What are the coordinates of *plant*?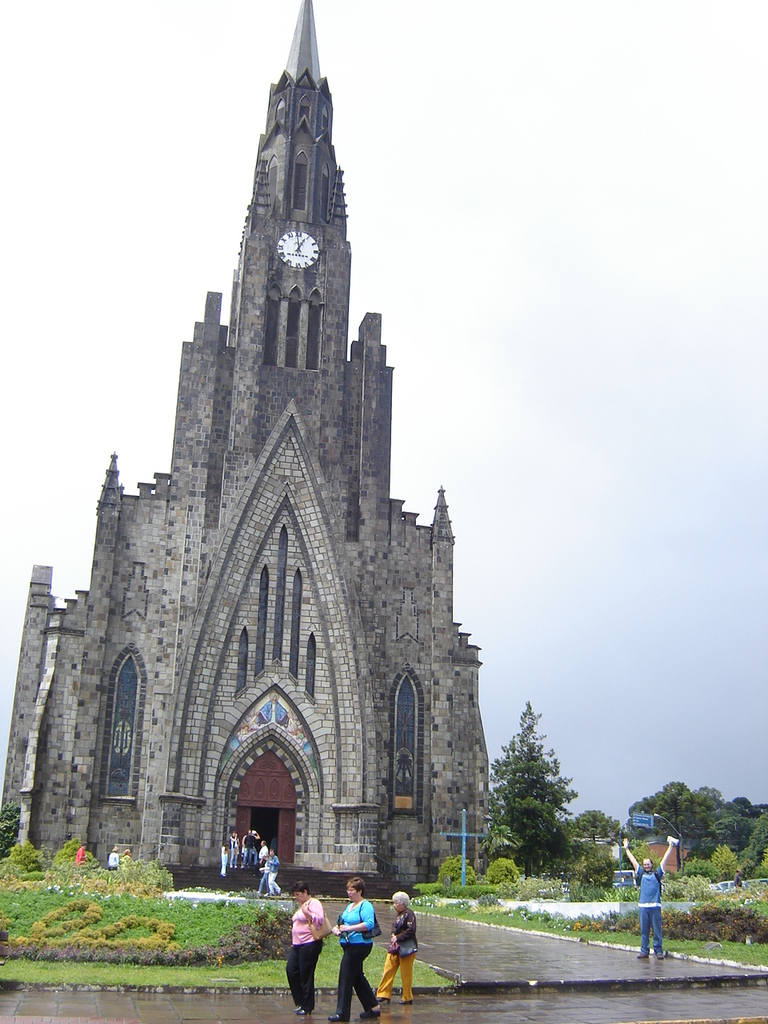
region(442, 898, 470, 919).
